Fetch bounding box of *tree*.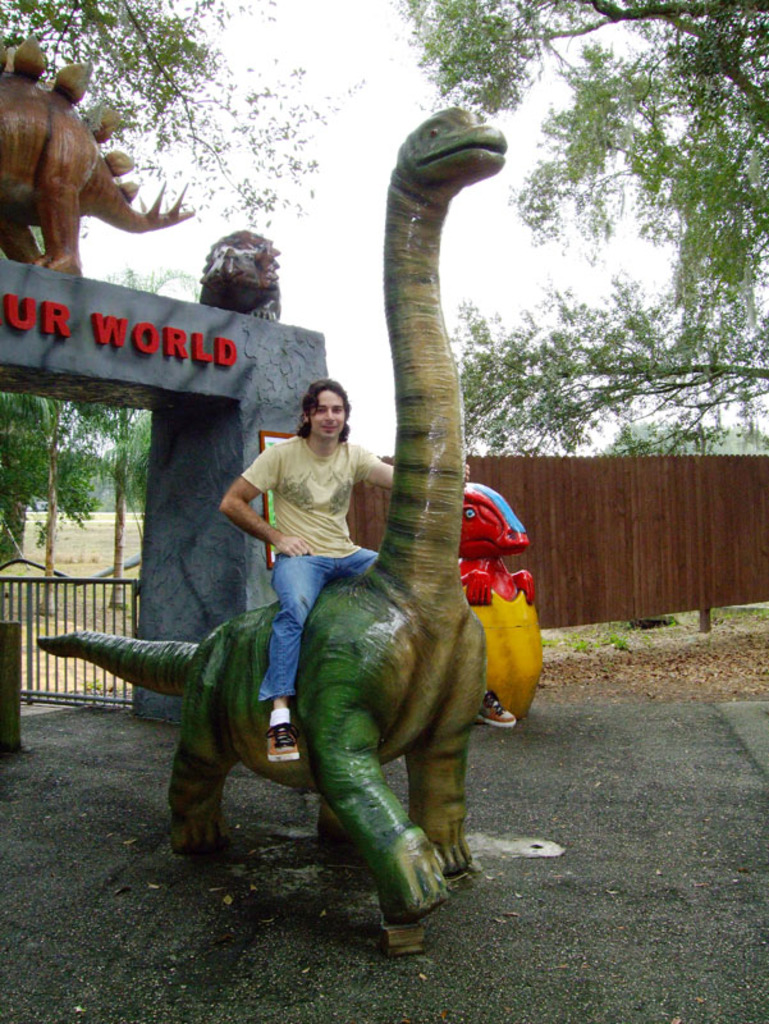
Bbox: box=[0, 0, 365, 266].
